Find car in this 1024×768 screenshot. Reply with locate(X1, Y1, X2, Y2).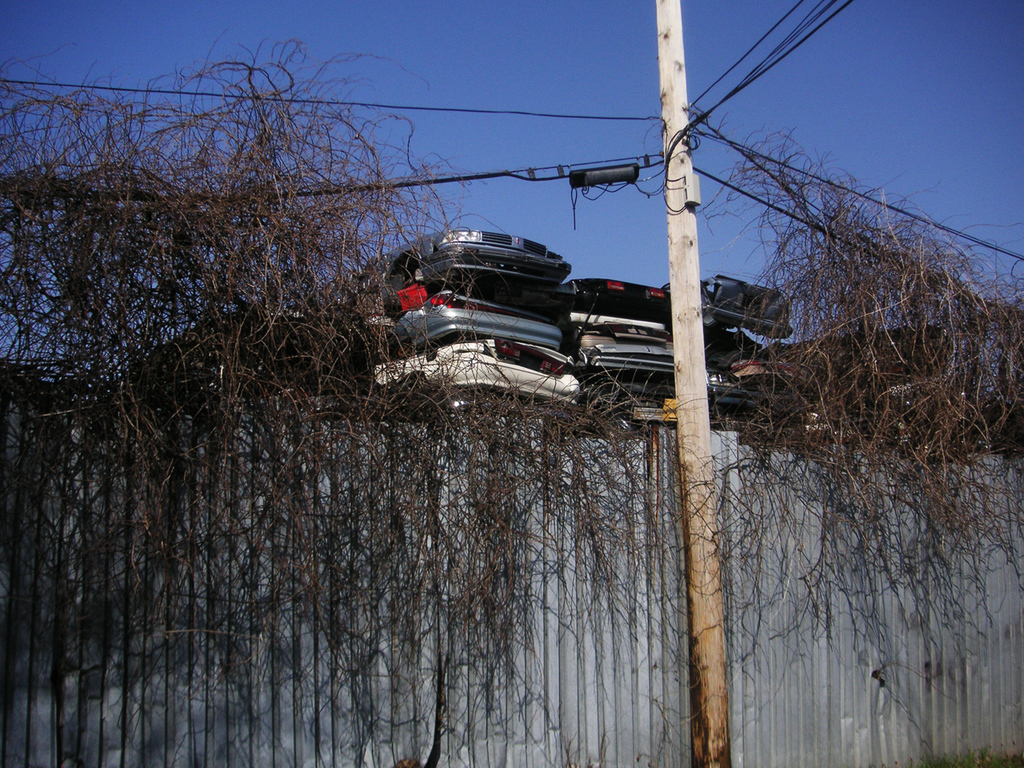
locate(361, 334, 577, 402).
